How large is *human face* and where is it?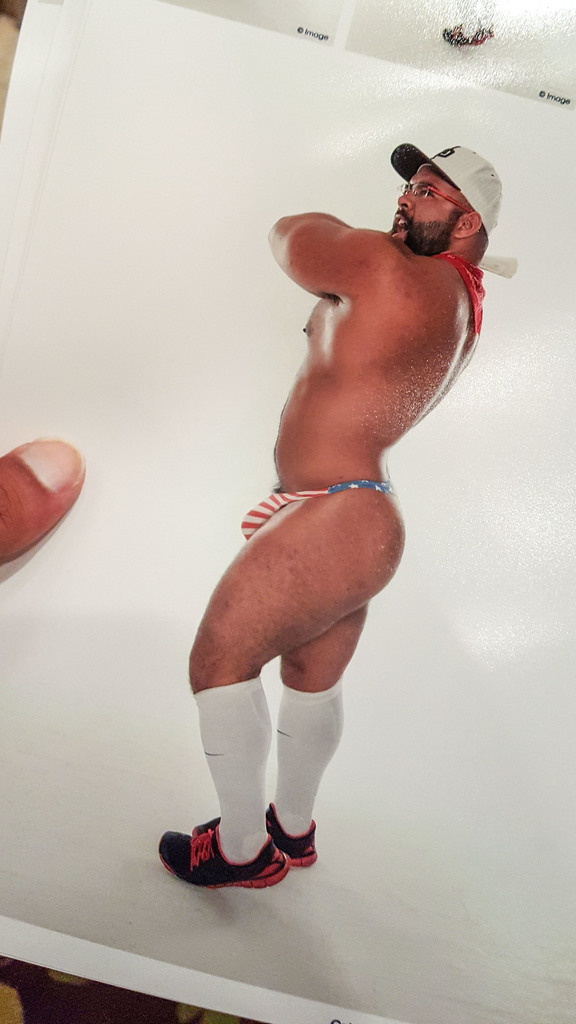
Bounding box: (384,164,460,246).
